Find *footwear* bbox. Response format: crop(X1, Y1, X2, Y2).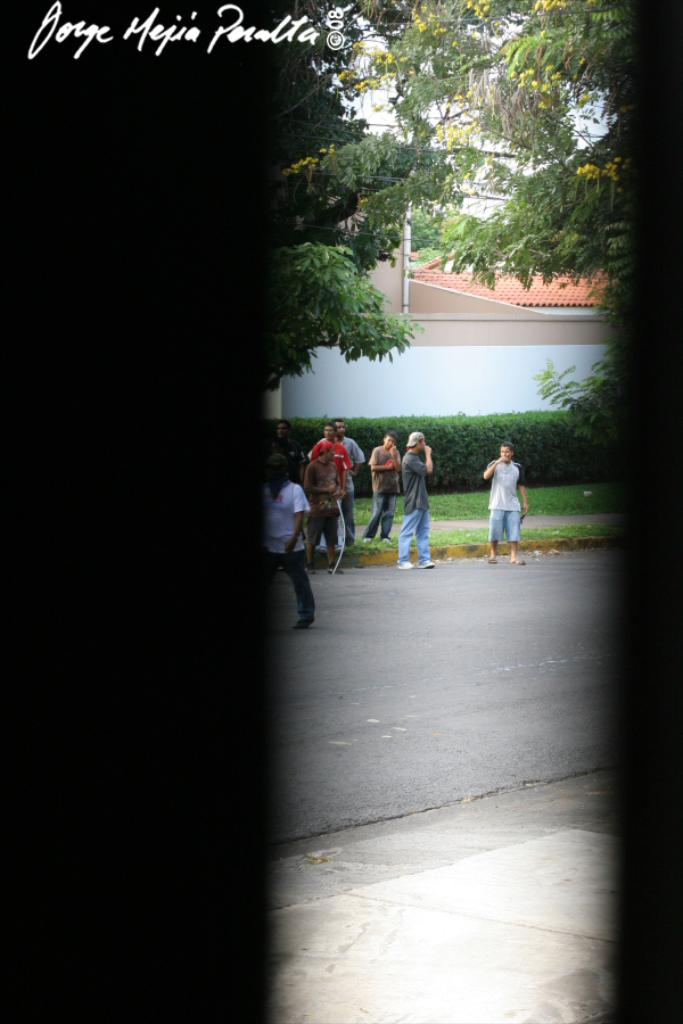
crop(396, 558, 412, 568).
